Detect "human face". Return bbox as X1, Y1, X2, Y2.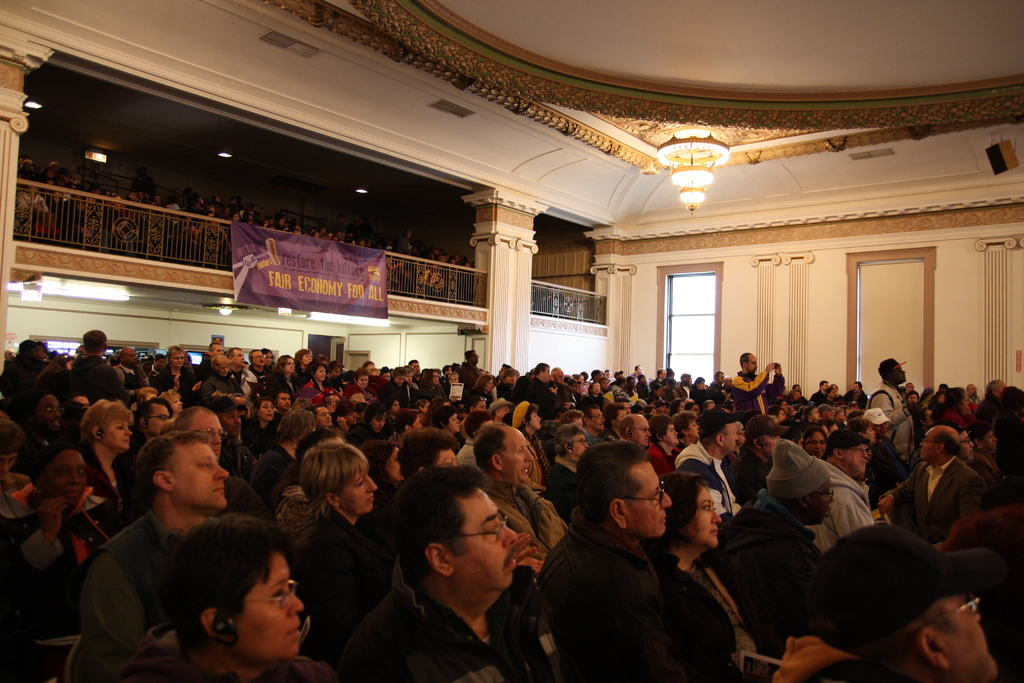
578, 374, 584, 385.
